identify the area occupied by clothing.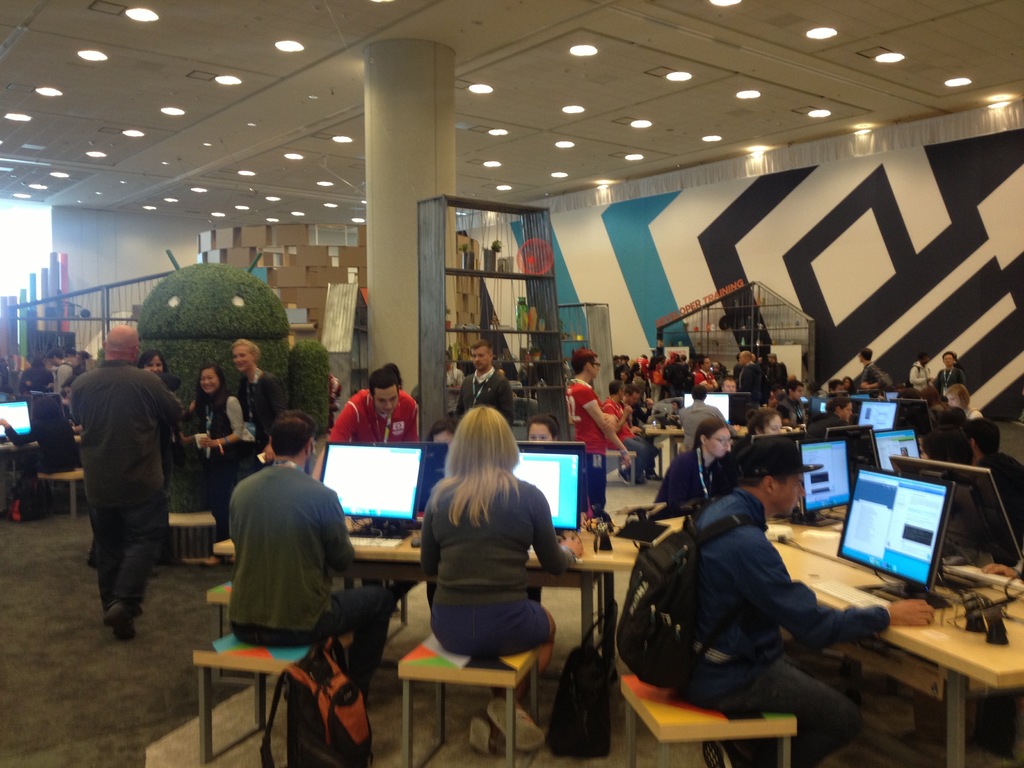
Area: BBox(767, 363, 787, 397).
